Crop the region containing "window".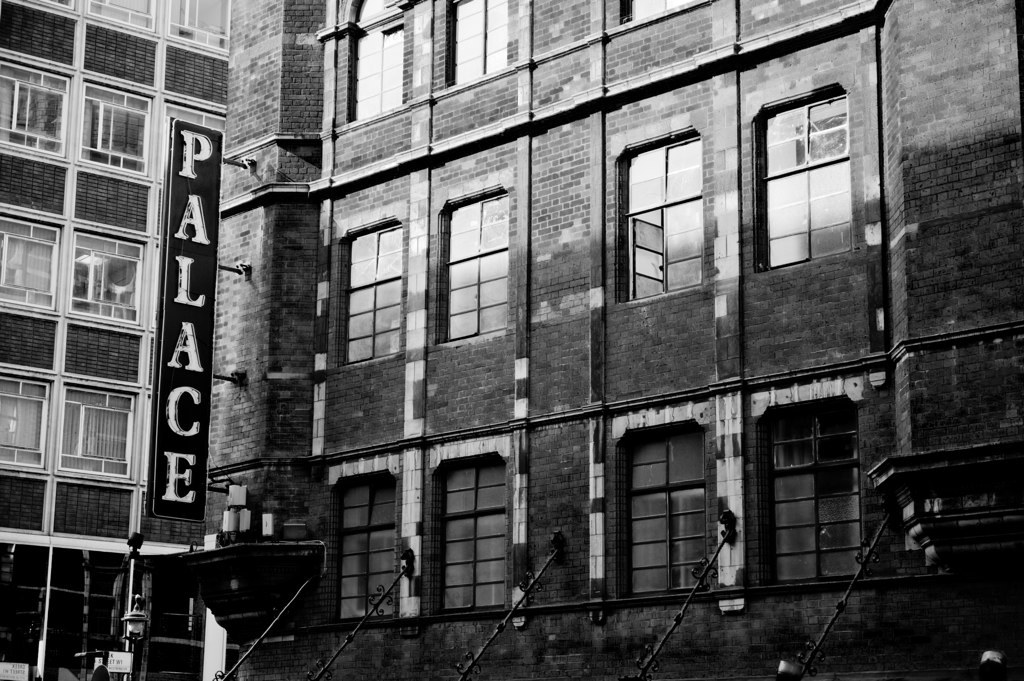
Crop region: box(441, 0, 510, 86).
